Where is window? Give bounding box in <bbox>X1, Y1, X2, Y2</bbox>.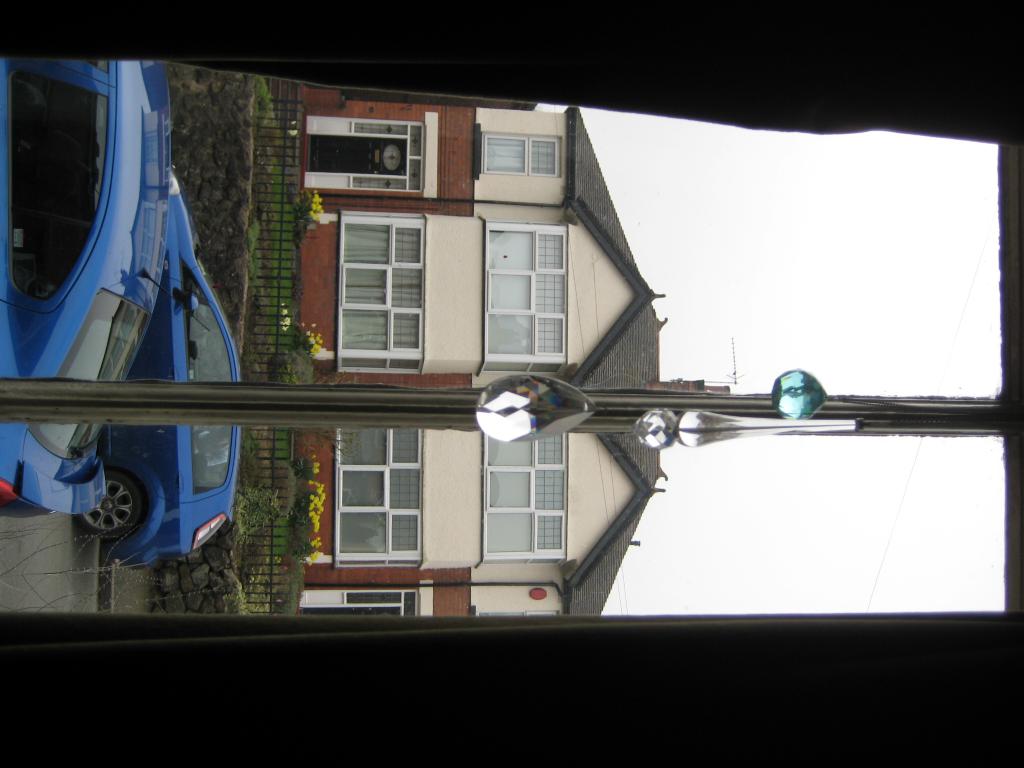
<bbox>326, 431, 433, 588</bbox>.
